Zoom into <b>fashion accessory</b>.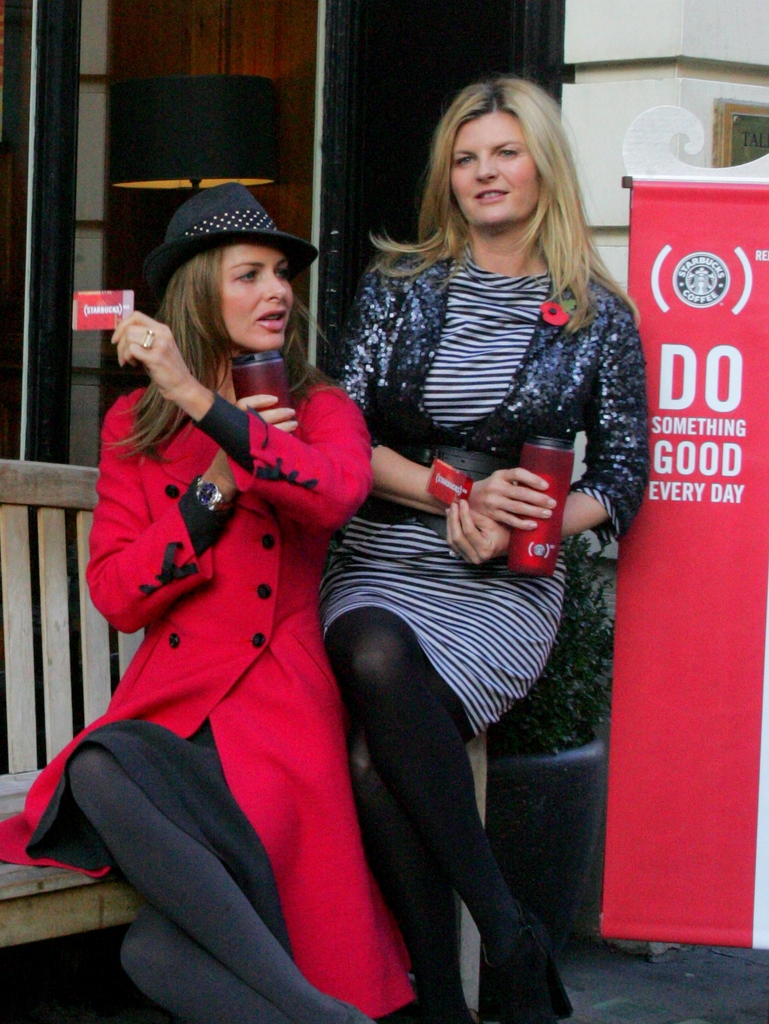
Zoom target: 334, 995, 378, 1023.
